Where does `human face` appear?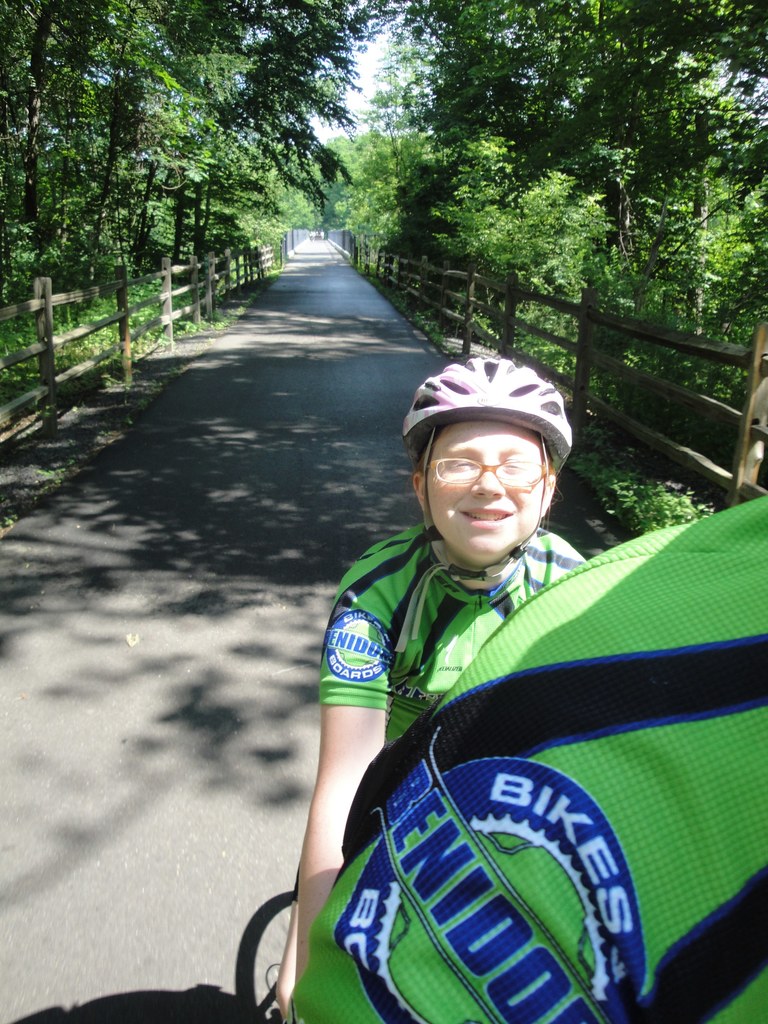
Appears at <bbox>405, 423, 547, 563</bbox>.
